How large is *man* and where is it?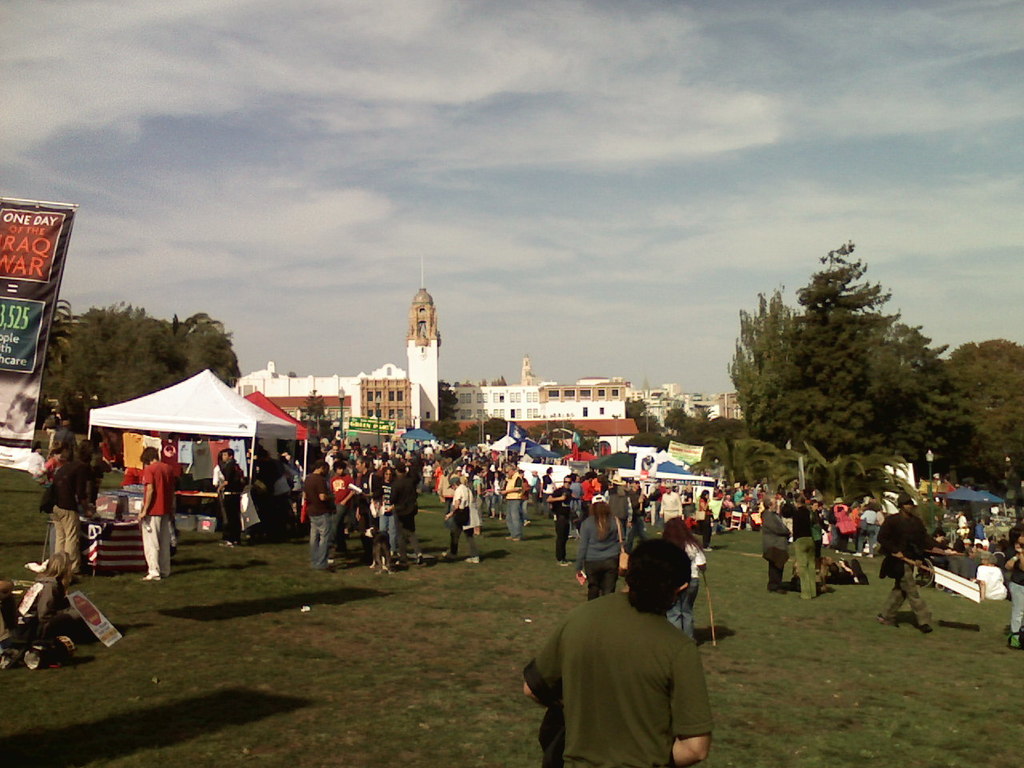
Bounding box: 507,514,712,767.
